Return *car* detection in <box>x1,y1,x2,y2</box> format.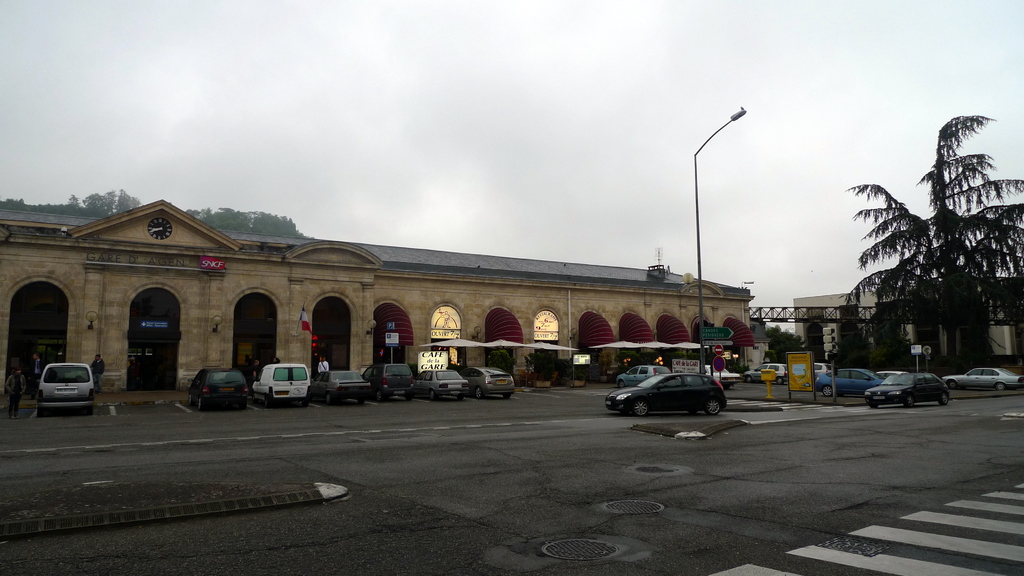
<box>813,368,890,396</box>.
